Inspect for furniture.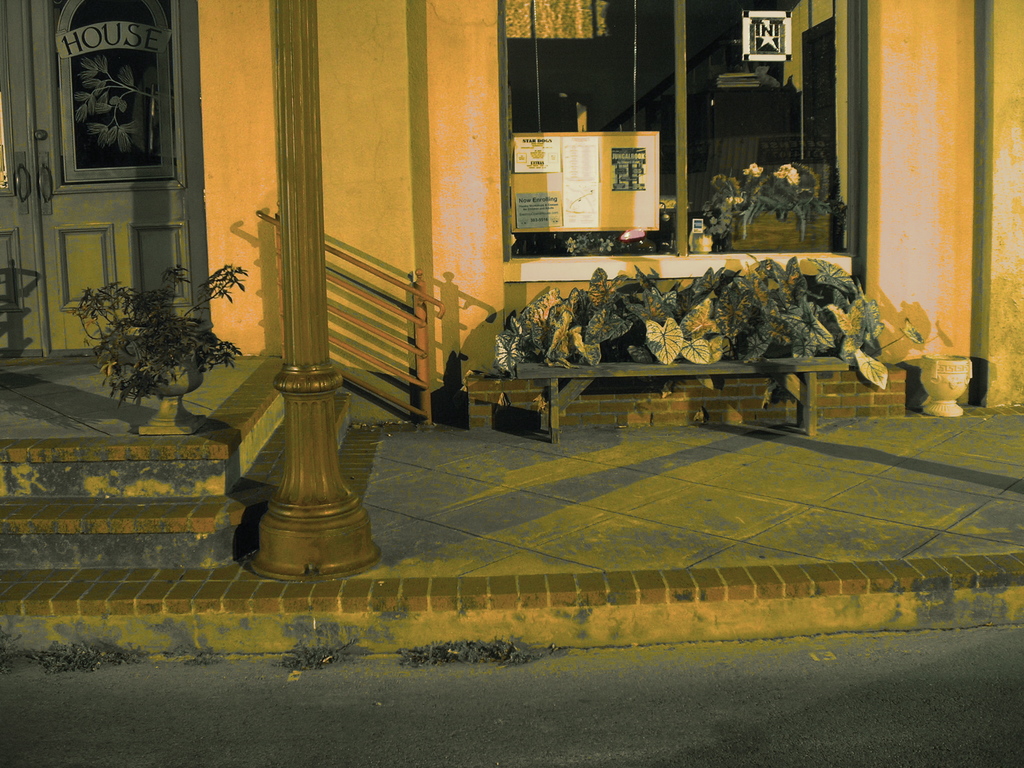
Inspection: box=[509, 271, 849, 437].
